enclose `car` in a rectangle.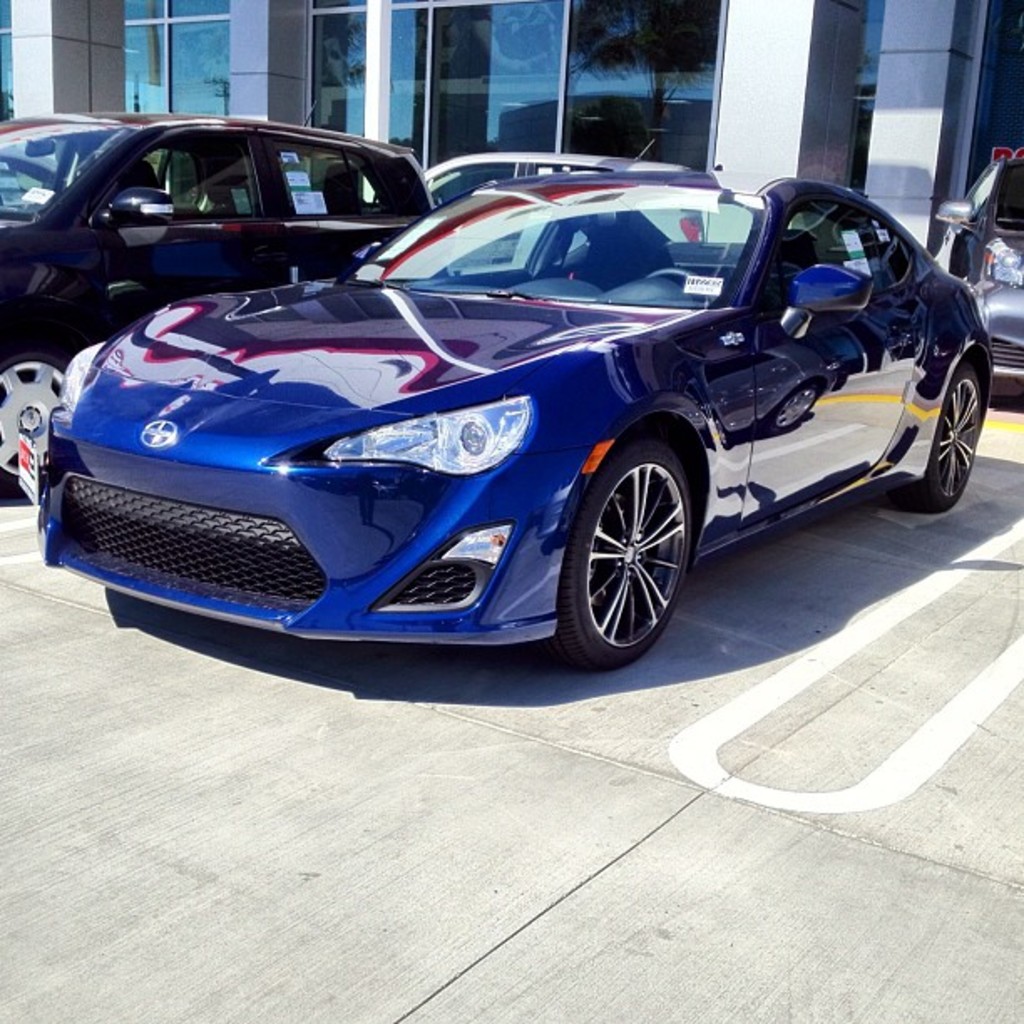
<bbox>23, 164, 997, 679</bbox>.
